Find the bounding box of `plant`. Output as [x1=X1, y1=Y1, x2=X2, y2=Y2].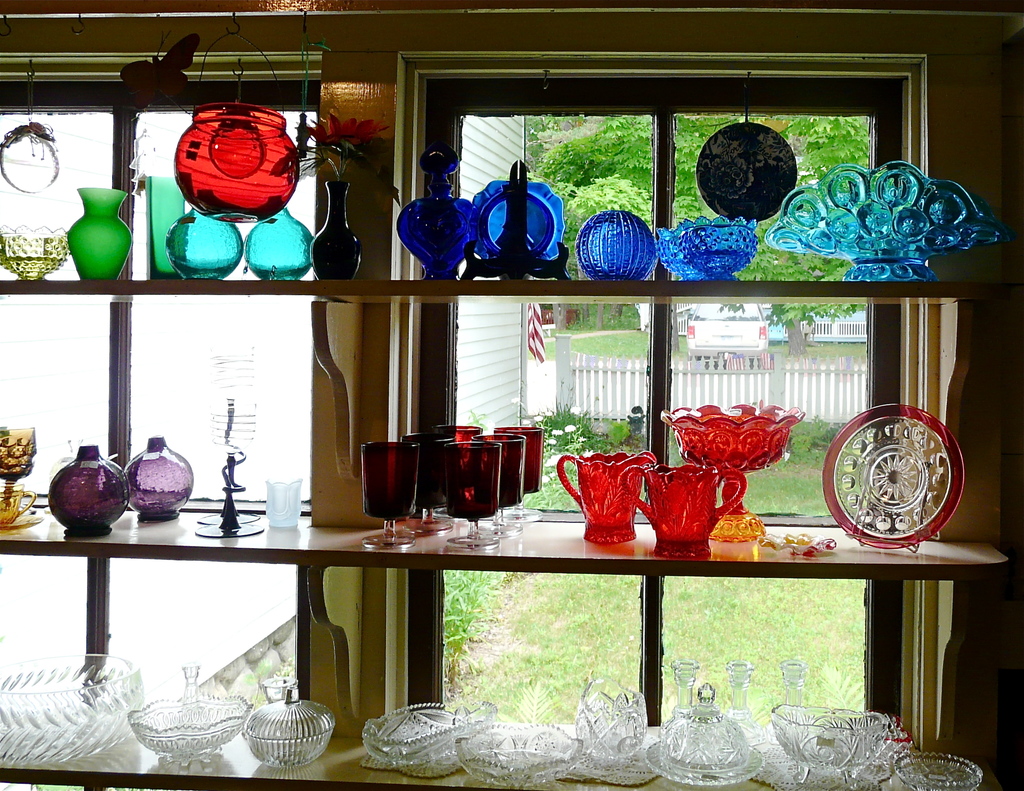
[x1=248, y1=660, x2=294, y2=704].
